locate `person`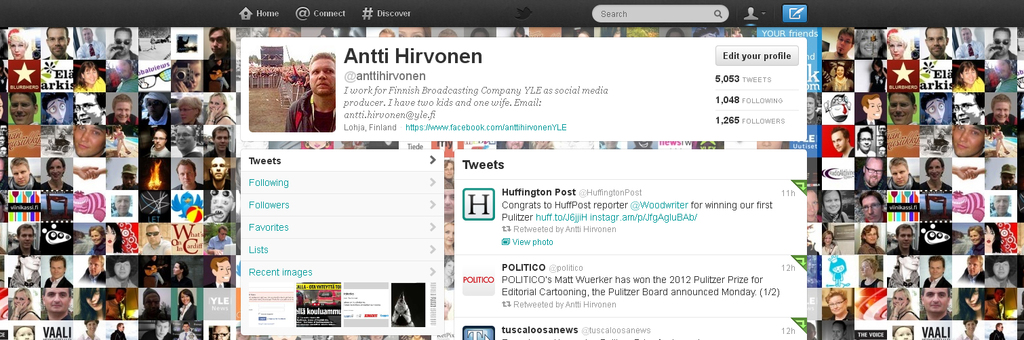
890/159/911/186
